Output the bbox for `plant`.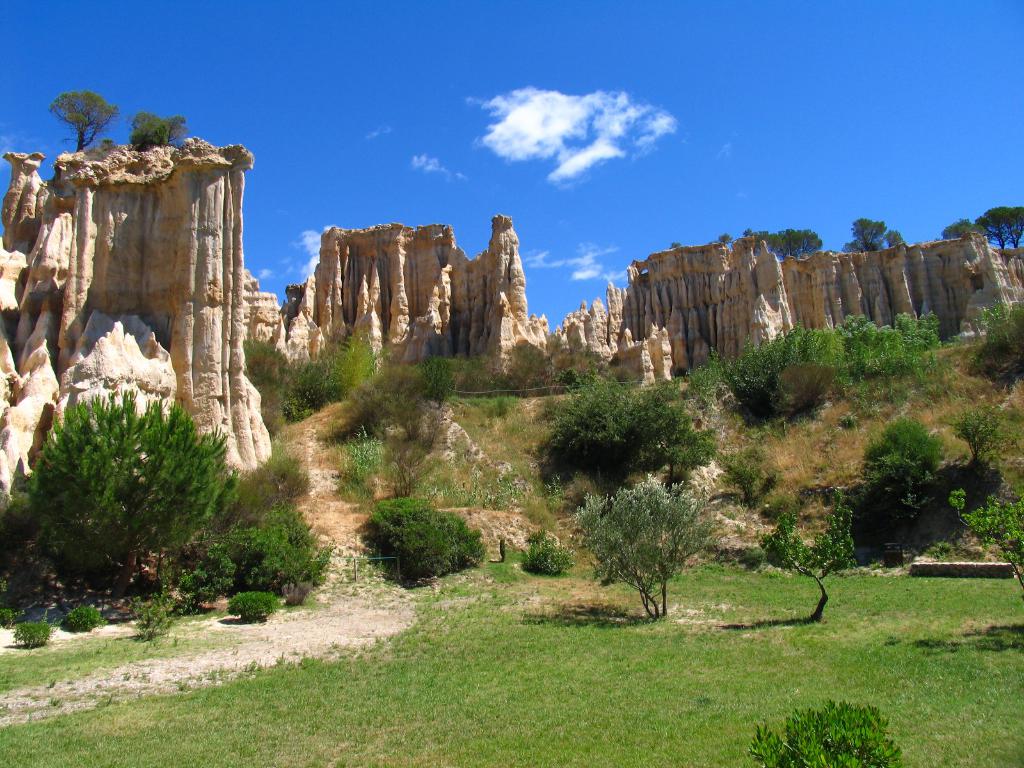
BBox(358, 493, 497, 594).
